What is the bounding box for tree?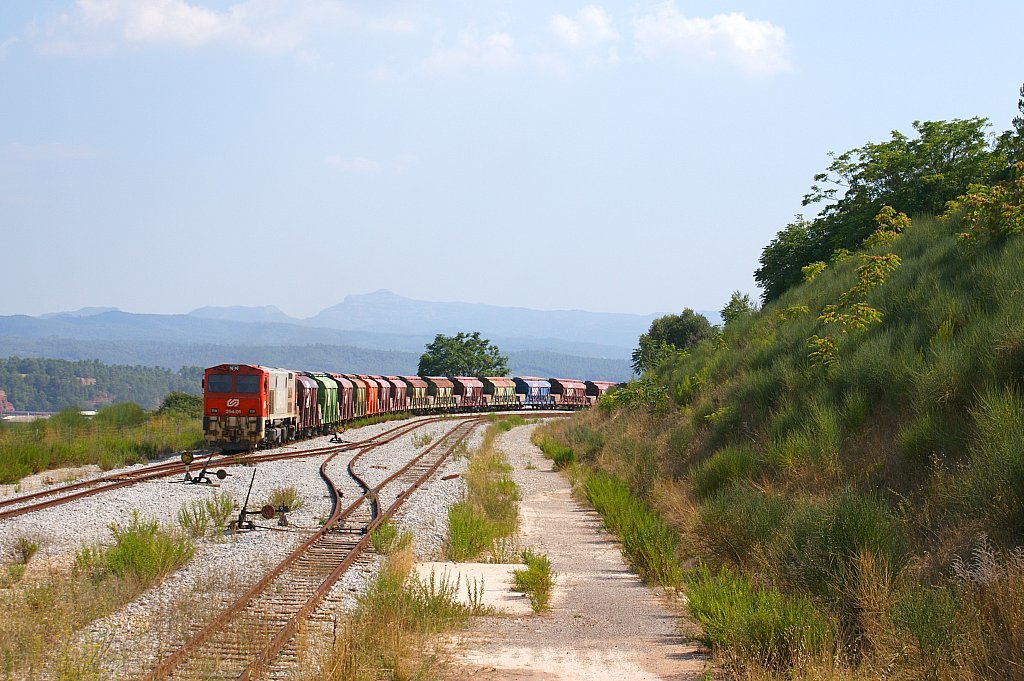
[418,329,514,377].
